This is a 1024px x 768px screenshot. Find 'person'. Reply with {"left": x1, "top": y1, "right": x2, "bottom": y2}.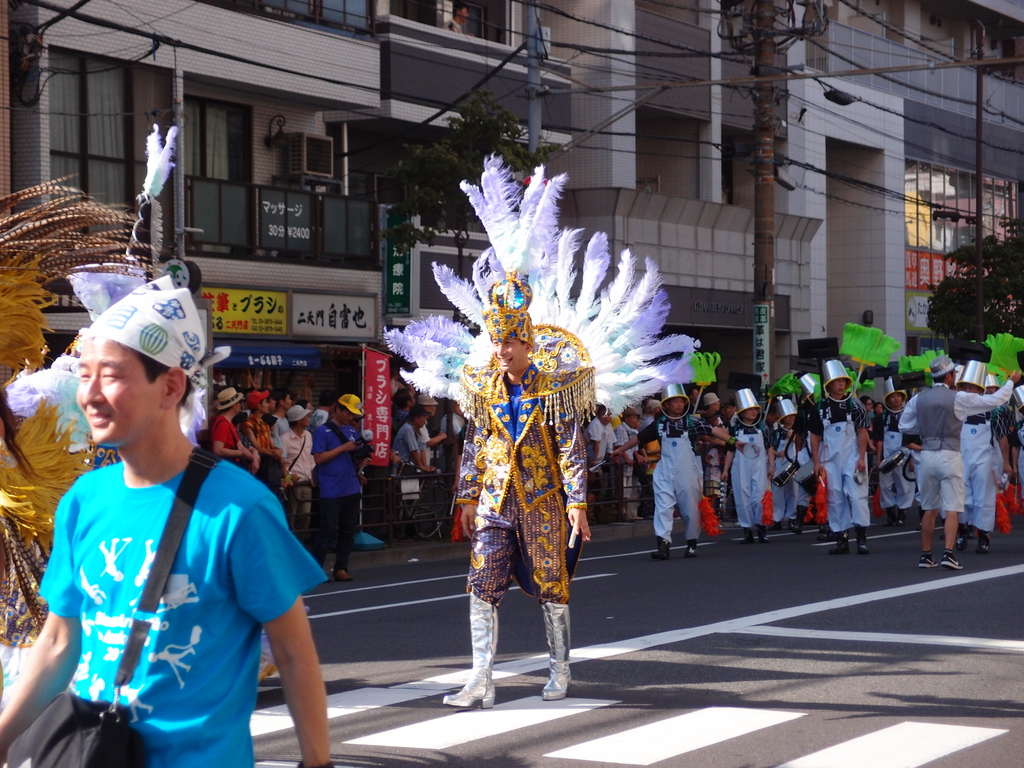
{"left": 808, "top": 355, "right": 875, "bottom": 564}.
